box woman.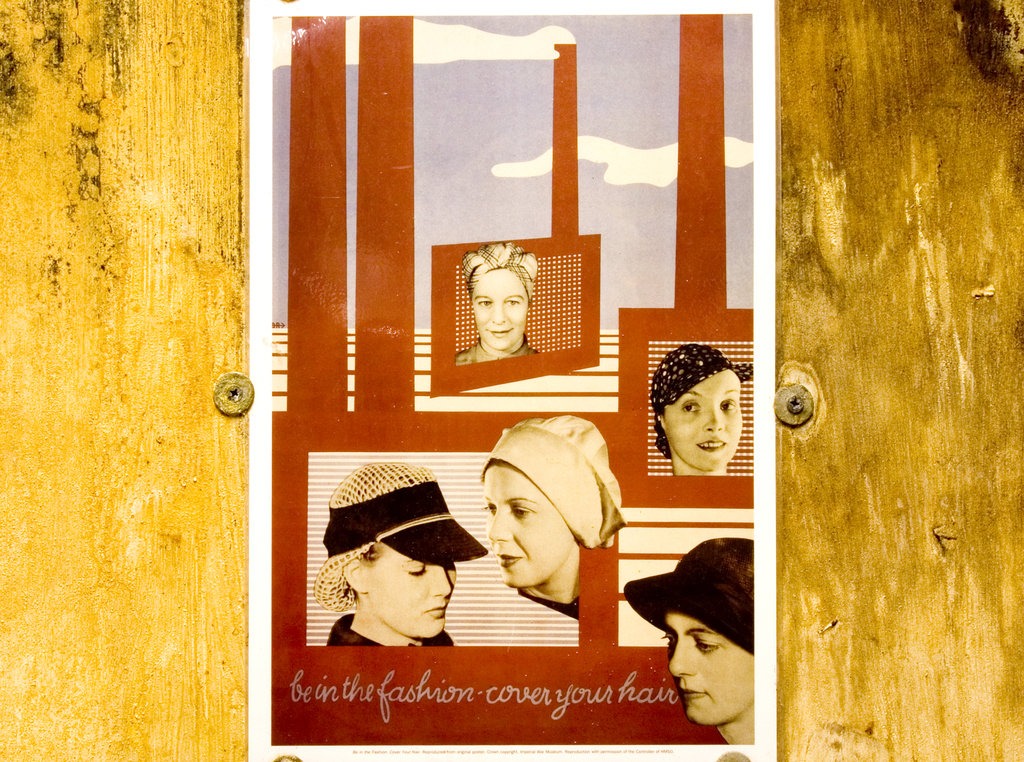
452, 235, 540, 365.
